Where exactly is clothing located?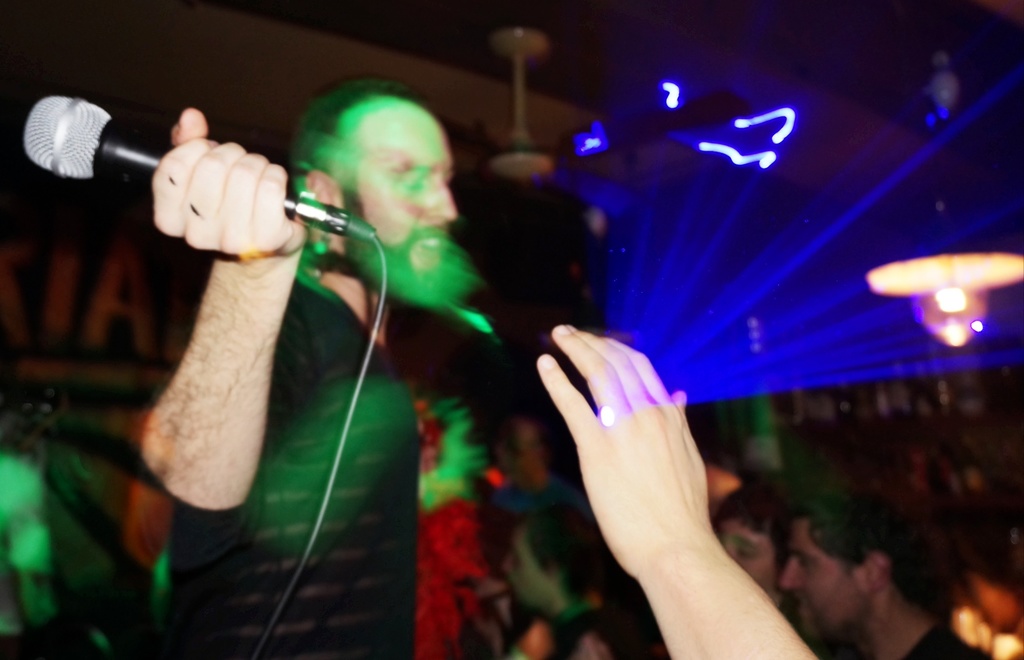
Its bounding box is [left=161, top=271, right=424, bottom=659].
